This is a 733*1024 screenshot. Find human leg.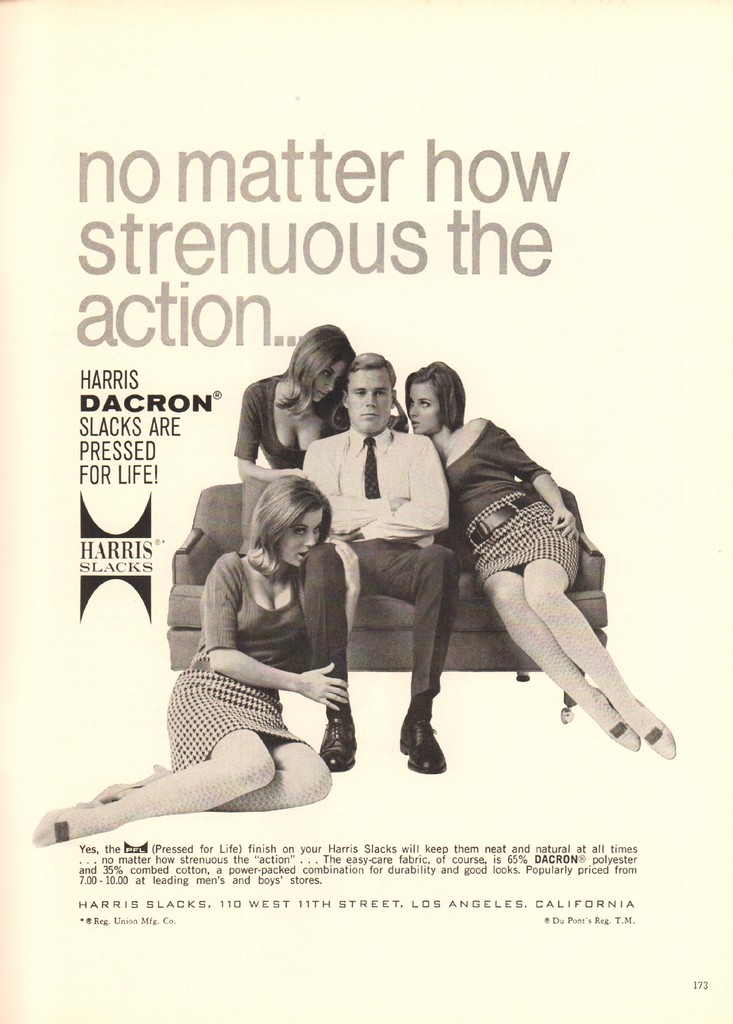
Bounding box: <box>31,676,326,846</box>.
